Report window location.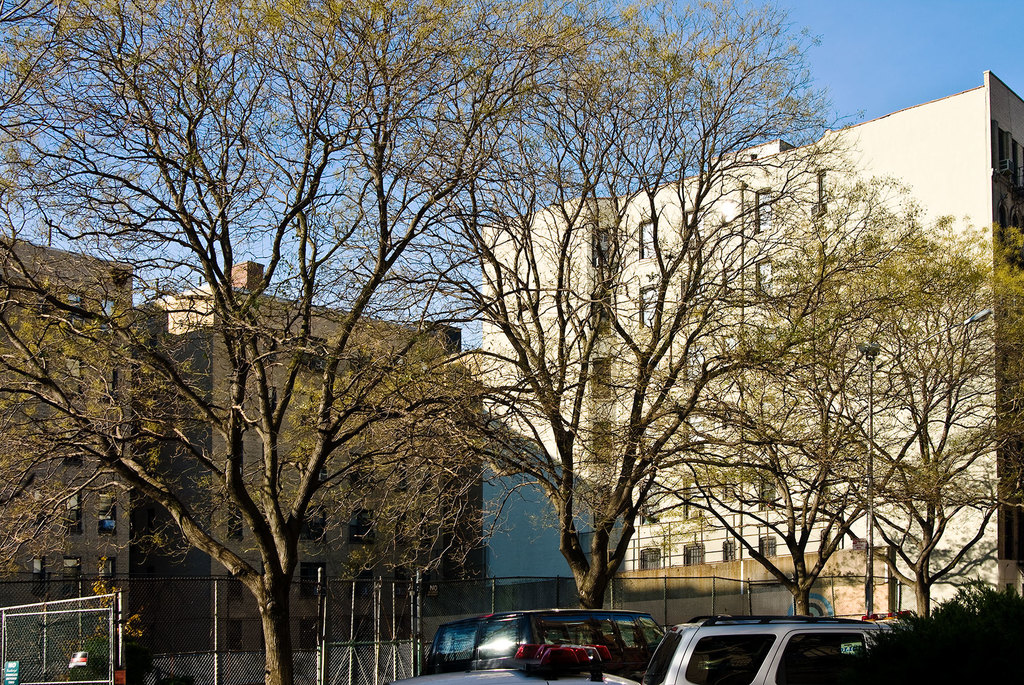
Report: x1=751, y1=184, x2=770, y2=237.
